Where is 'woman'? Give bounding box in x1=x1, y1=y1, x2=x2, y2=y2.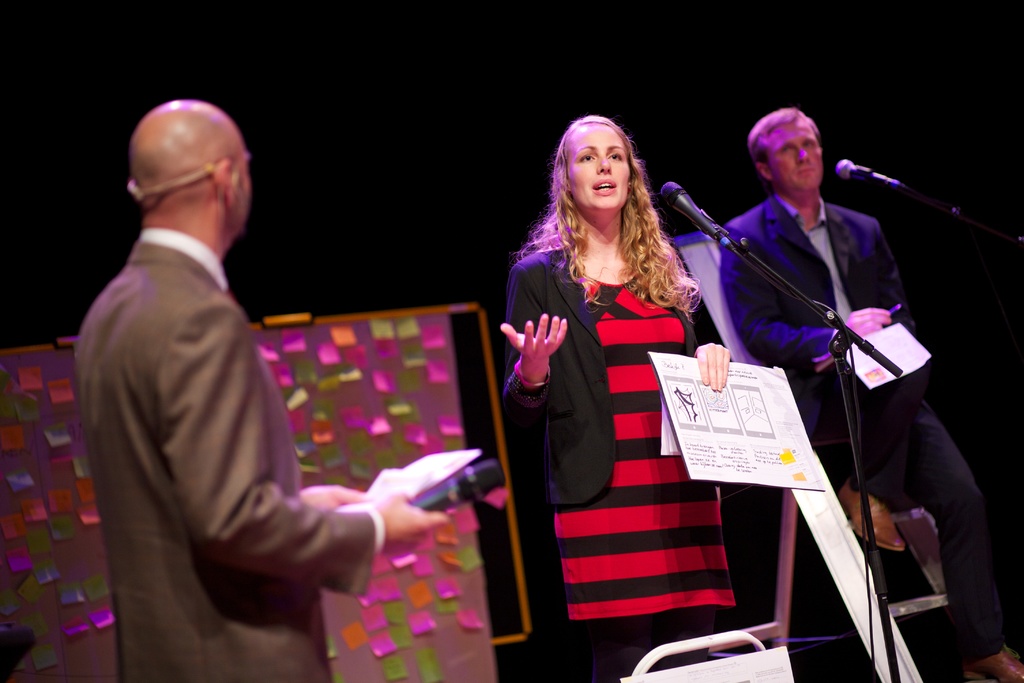
x1=512, y1=126, x2=744, y2=664.
